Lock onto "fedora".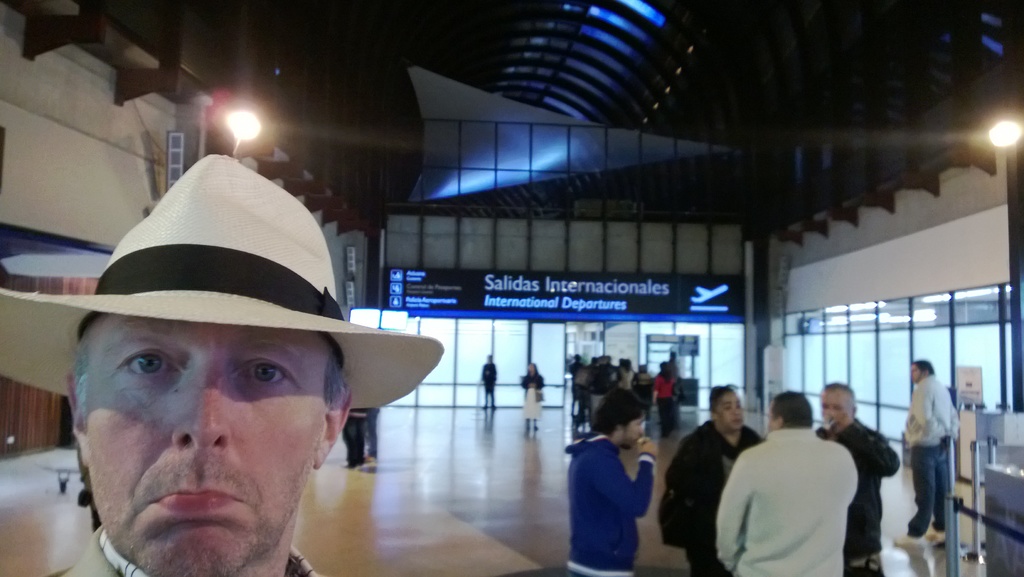
Locked: (x1=0, y1=153, x2=443, y2=409).
